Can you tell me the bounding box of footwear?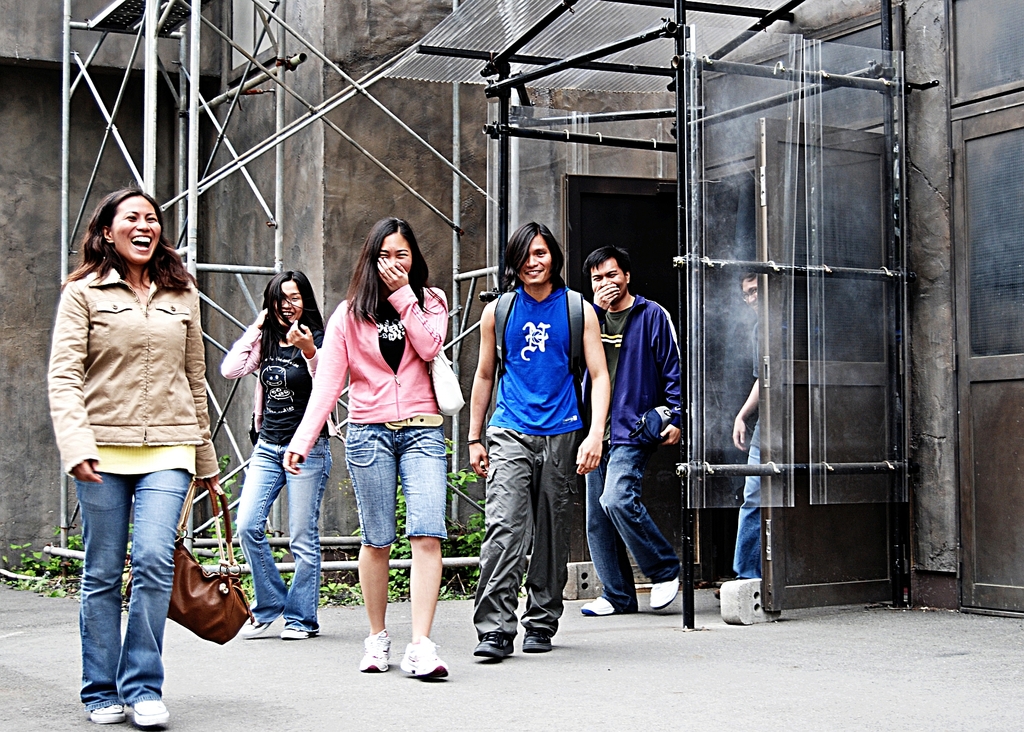
detection(360, 628, 390, 672).
